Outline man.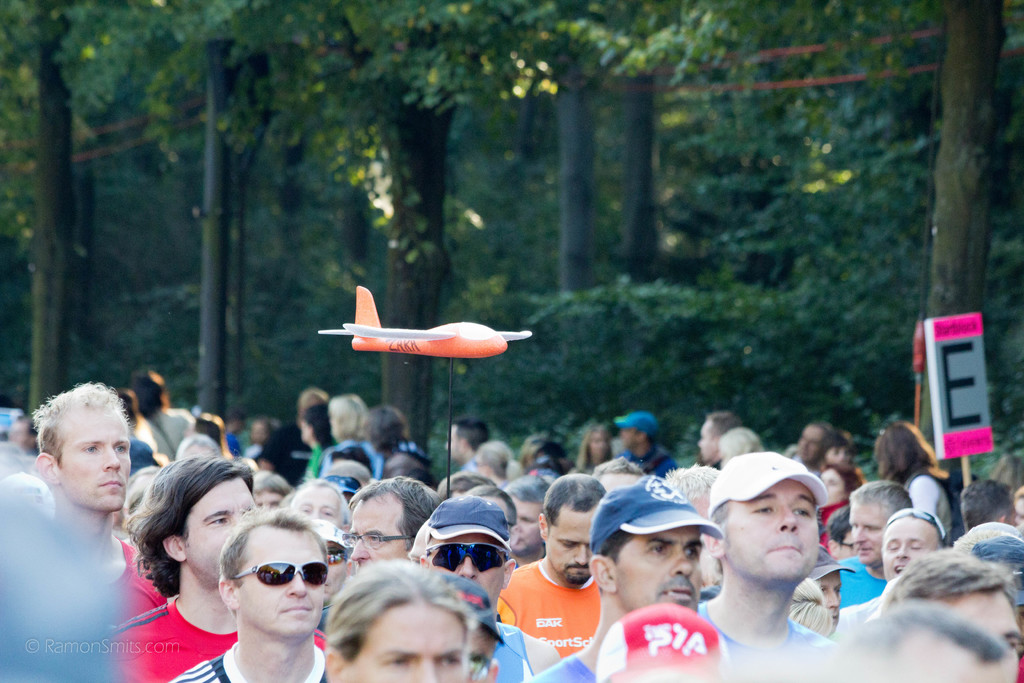
Outline: bbox(794, 422, 832, 475).
